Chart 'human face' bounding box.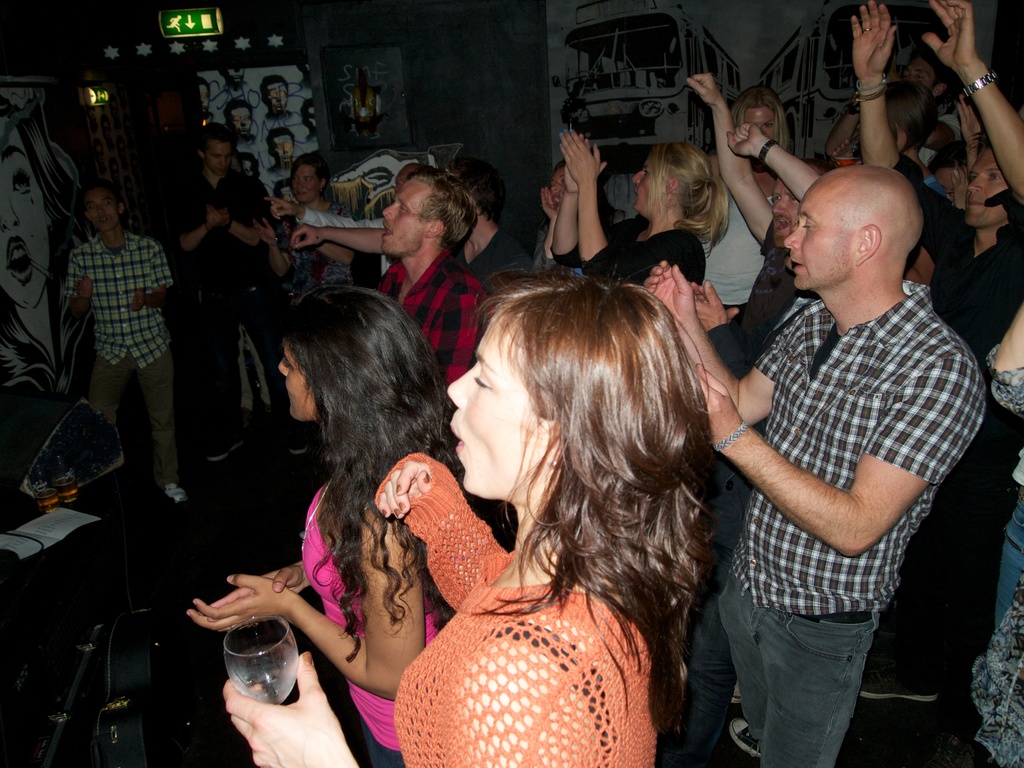
Charted: bbox=[548, 166, 561, 211].
